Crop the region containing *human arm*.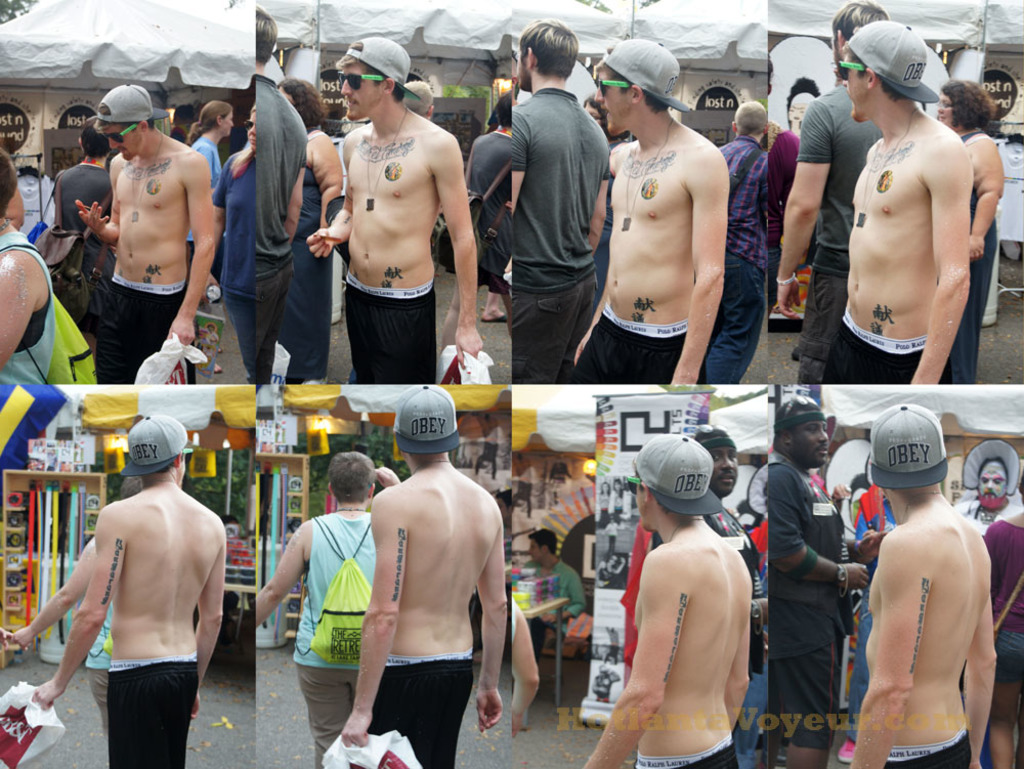
Crop region: detection(24, 500, 126, 719).
